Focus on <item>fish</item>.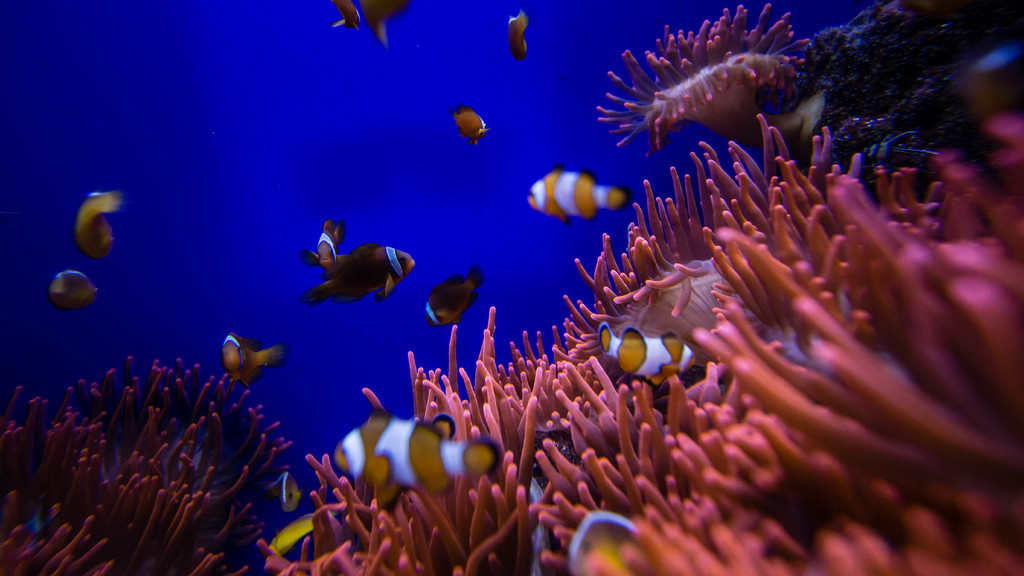
Focused at [x1=593, y1=323, x2=693, y2=377].
